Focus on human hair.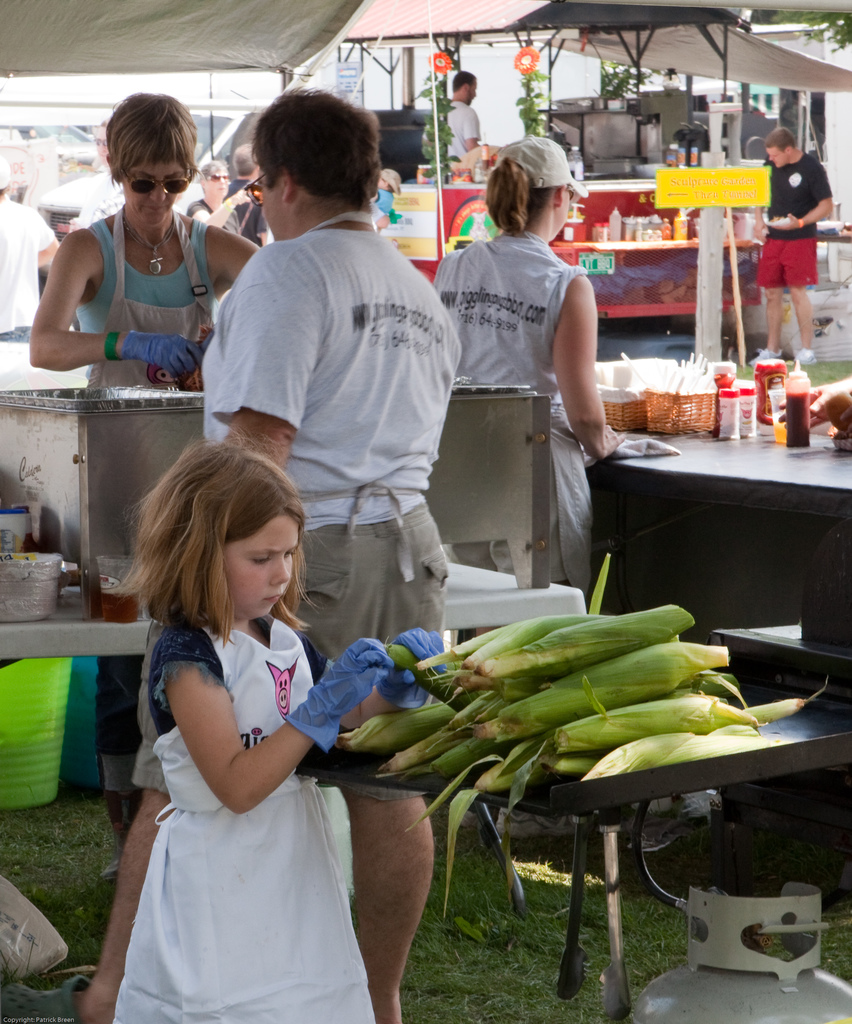
Focused at region(200, 158, 228, 196).
